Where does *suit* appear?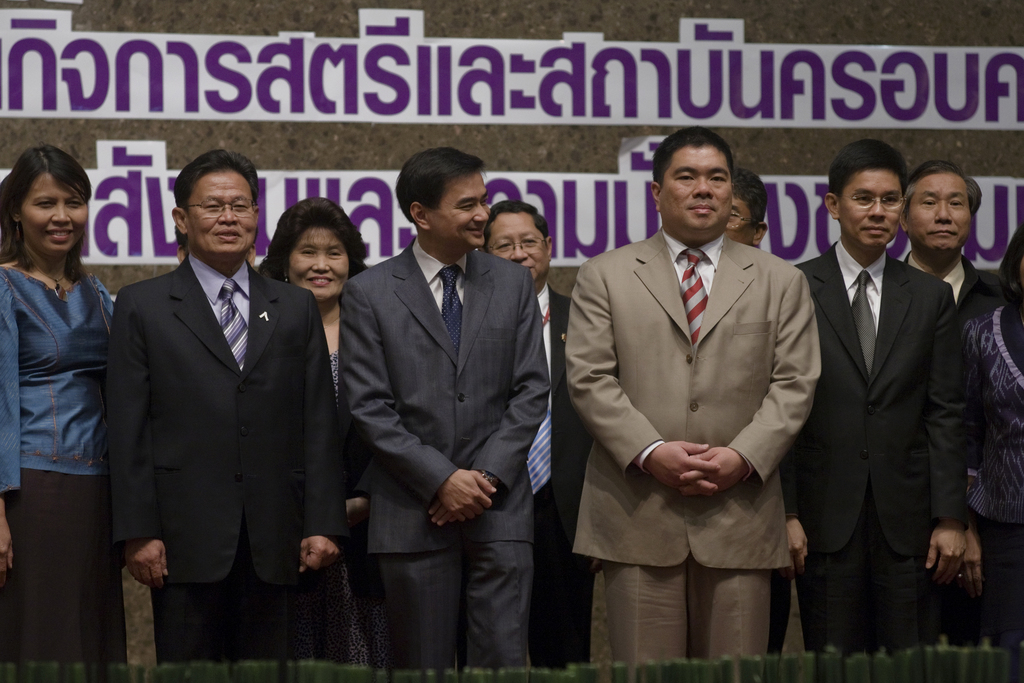
Appears at region(905, 252, 1006, 338).
